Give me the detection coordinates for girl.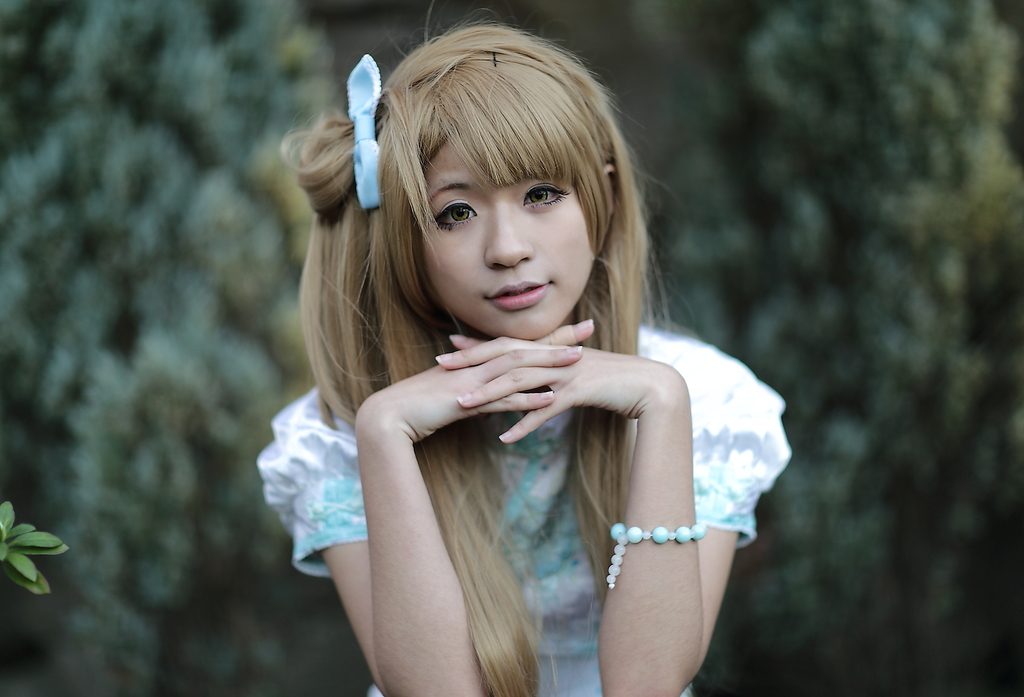
{"left": 257, "top": 1, "right": 792, "bottom": 696}.
